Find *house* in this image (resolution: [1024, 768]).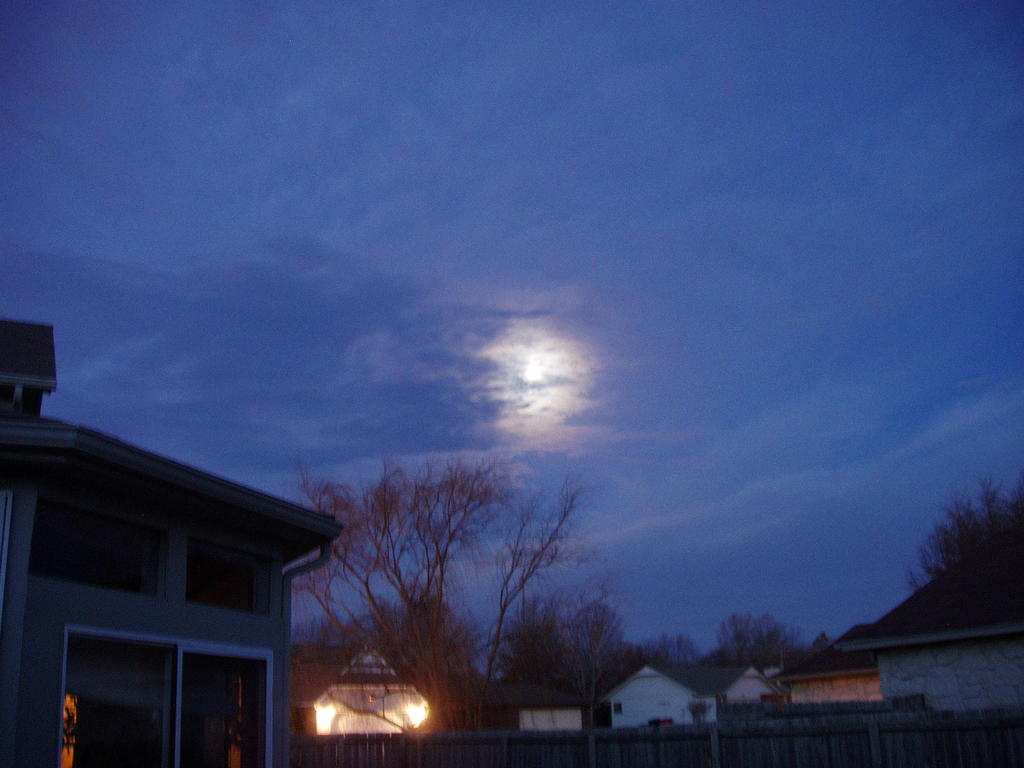
pyautogui.locateOnScreen(0, 317, 344, 767).
